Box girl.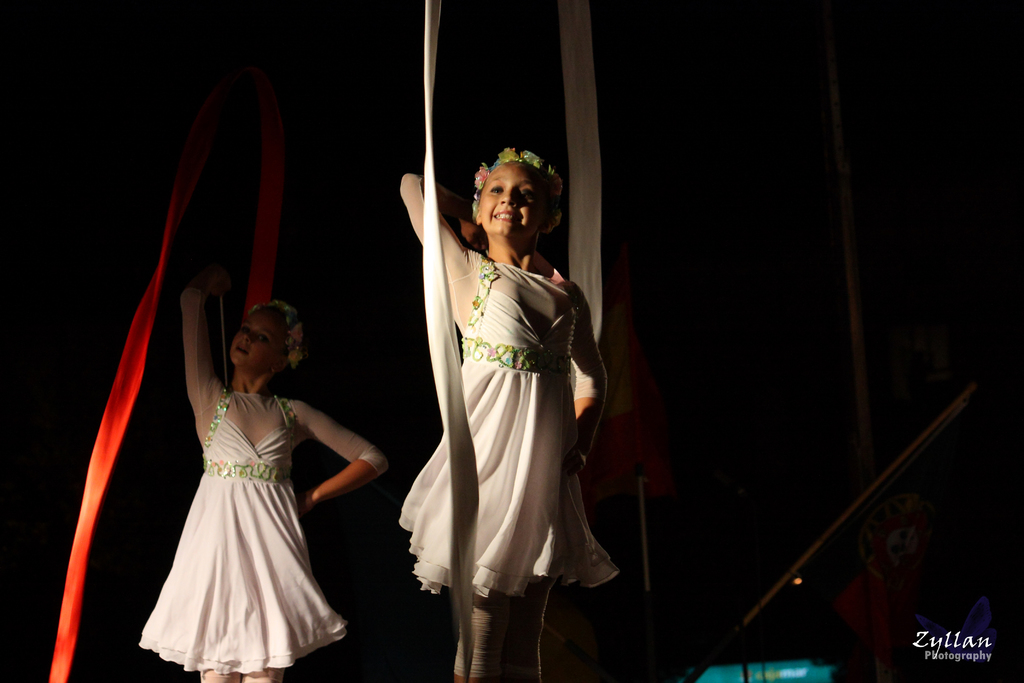
locate(134, 259, 389, 682).
